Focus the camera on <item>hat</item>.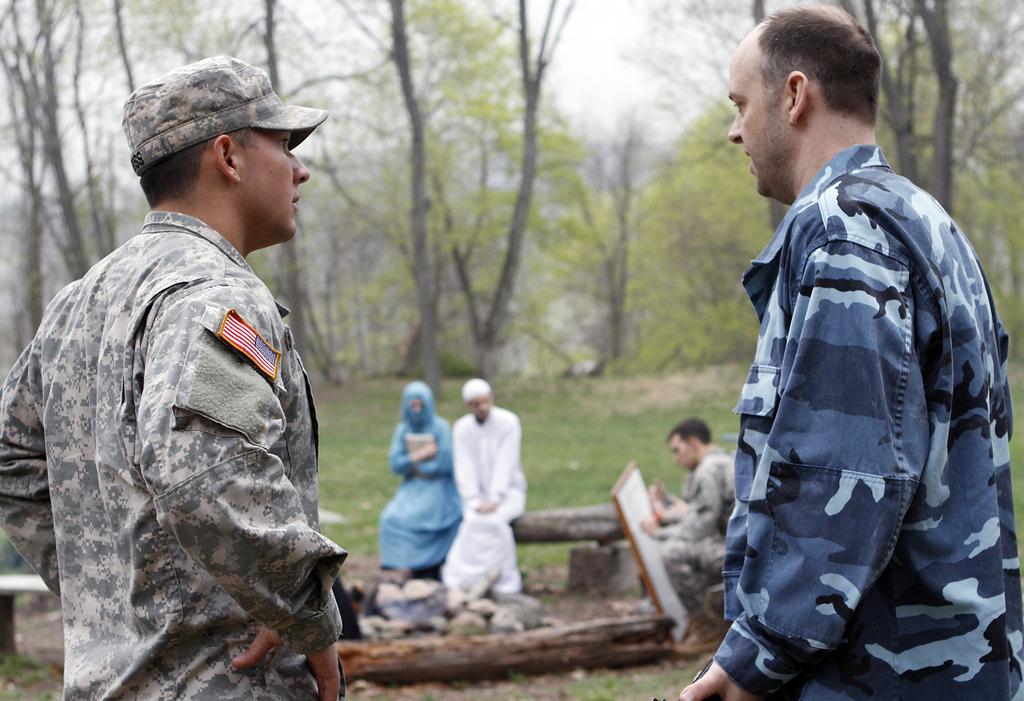
Focus region: bbox=[120, 51, 334, 179].
